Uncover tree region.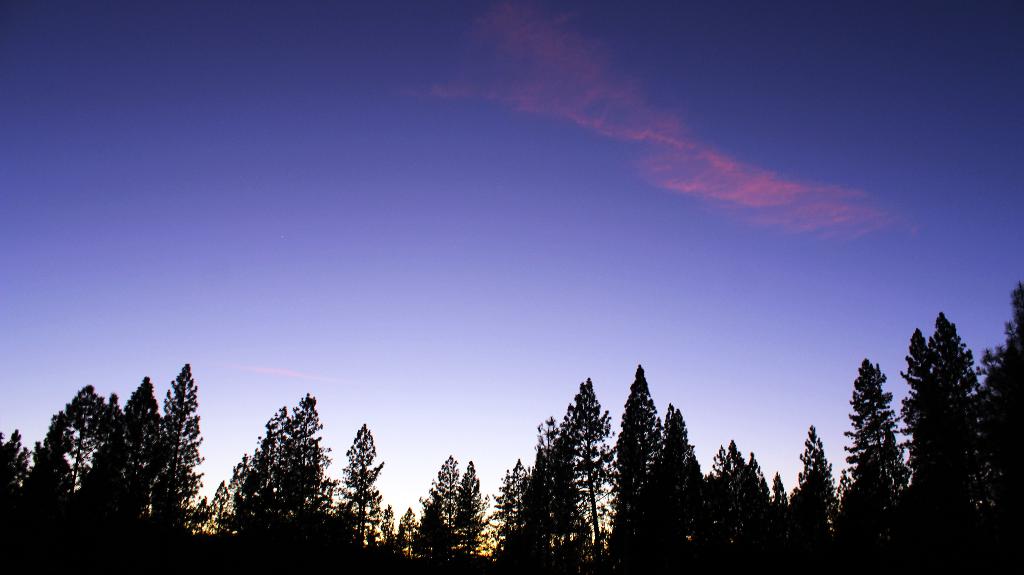
Uncovered: region(146, 360, 204, 528).
